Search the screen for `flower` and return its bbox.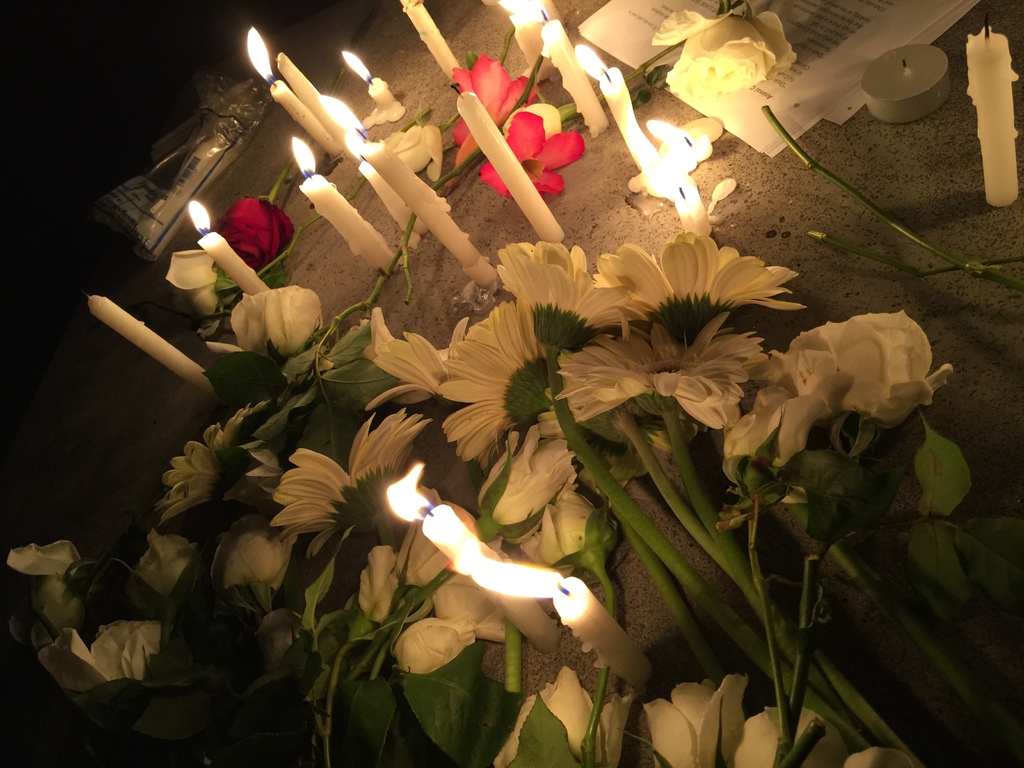
Found: bbox=[751, 298, 952, 456].
